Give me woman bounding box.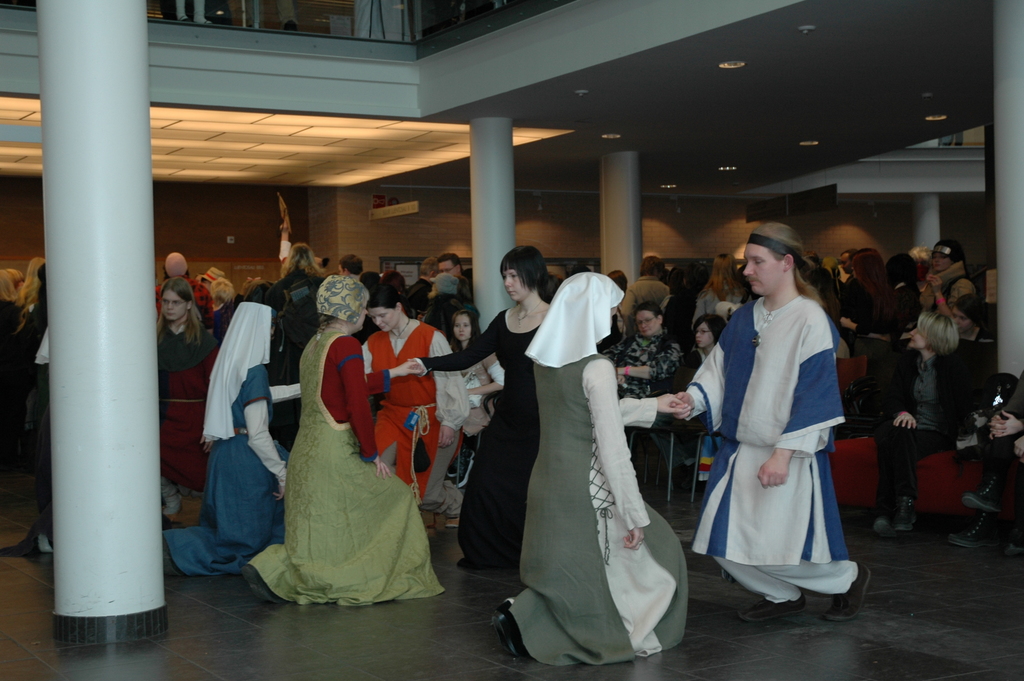
[625,234,870,616].
